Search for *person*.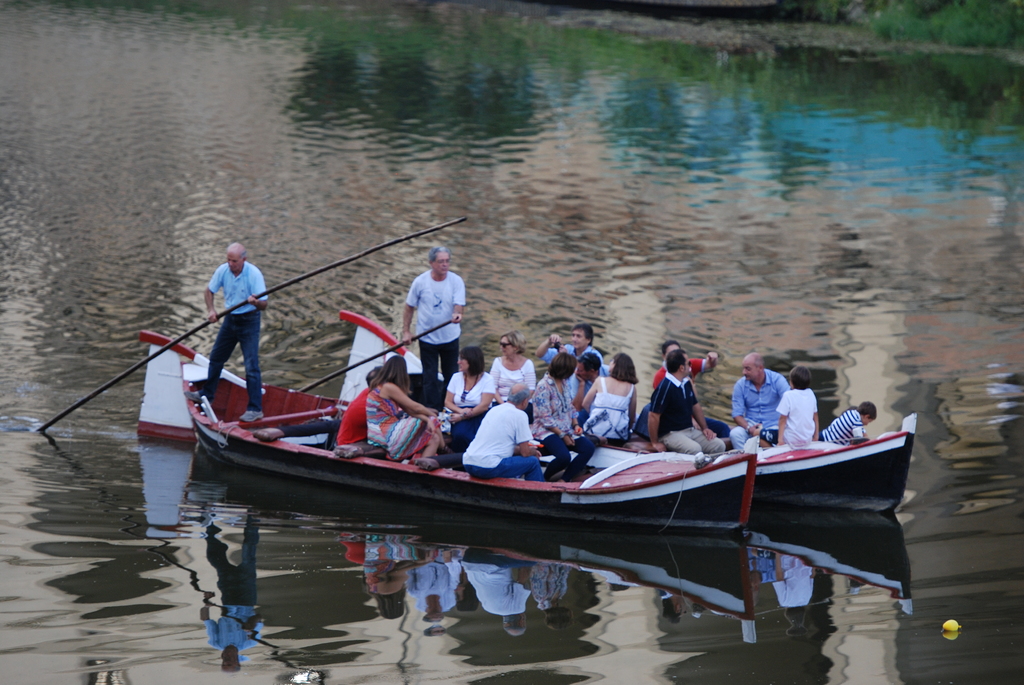
Found at l=776, t=356, r=824, b=441.
